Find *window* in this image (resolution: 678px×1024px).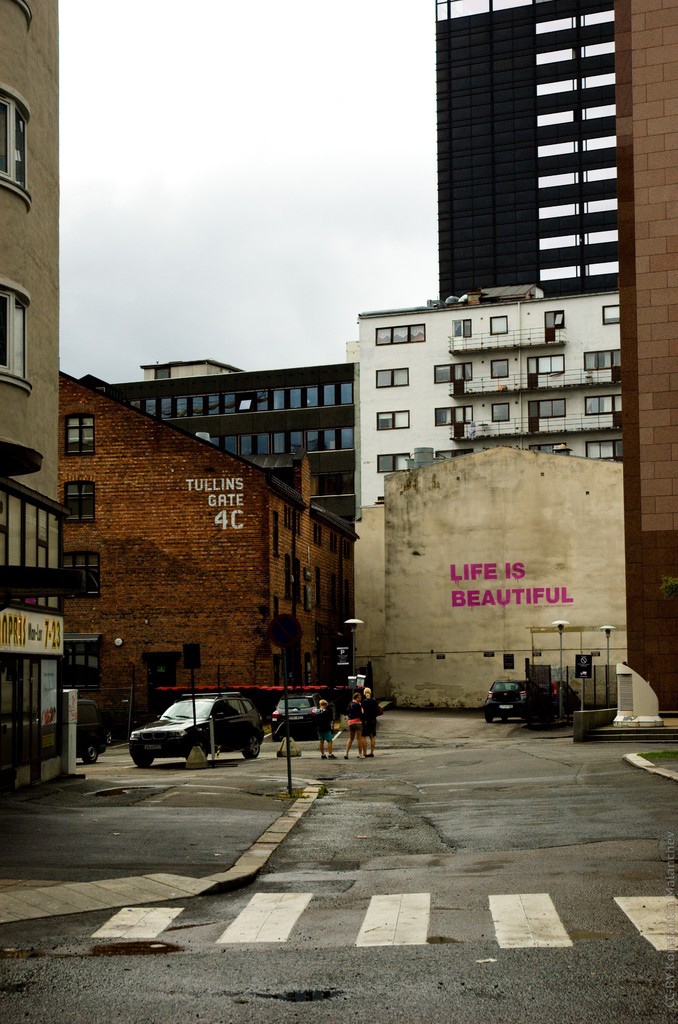
l=191, t=397, r=202, b=412.
